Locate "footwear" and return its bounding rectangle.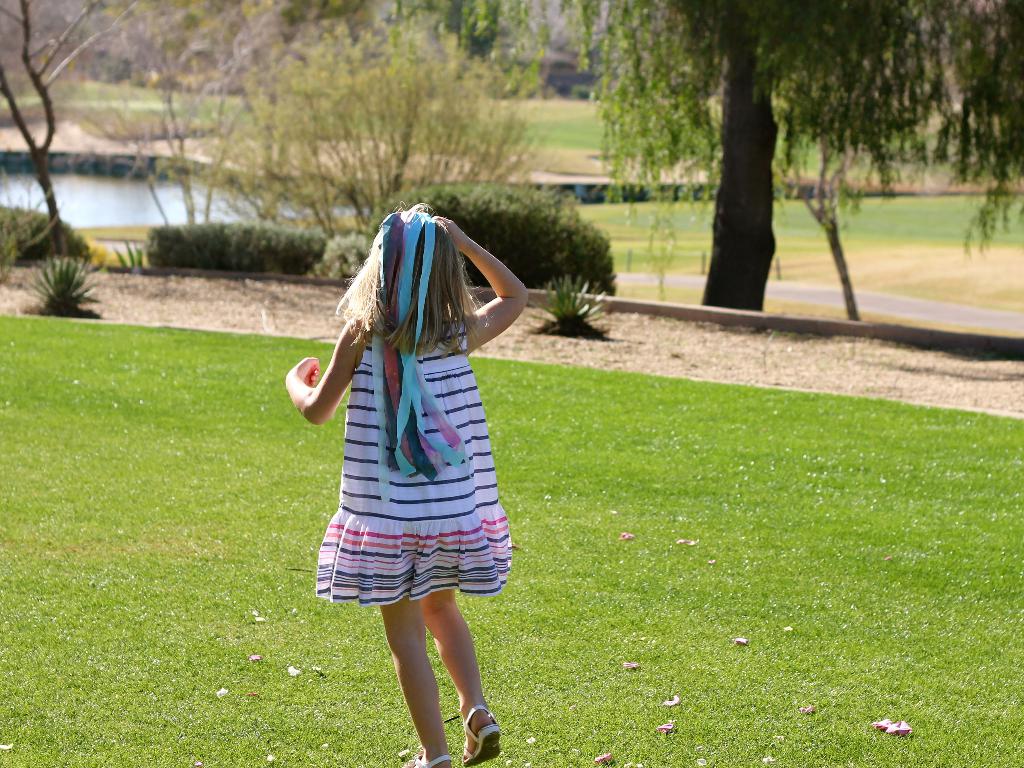
[403,756,449,767].
